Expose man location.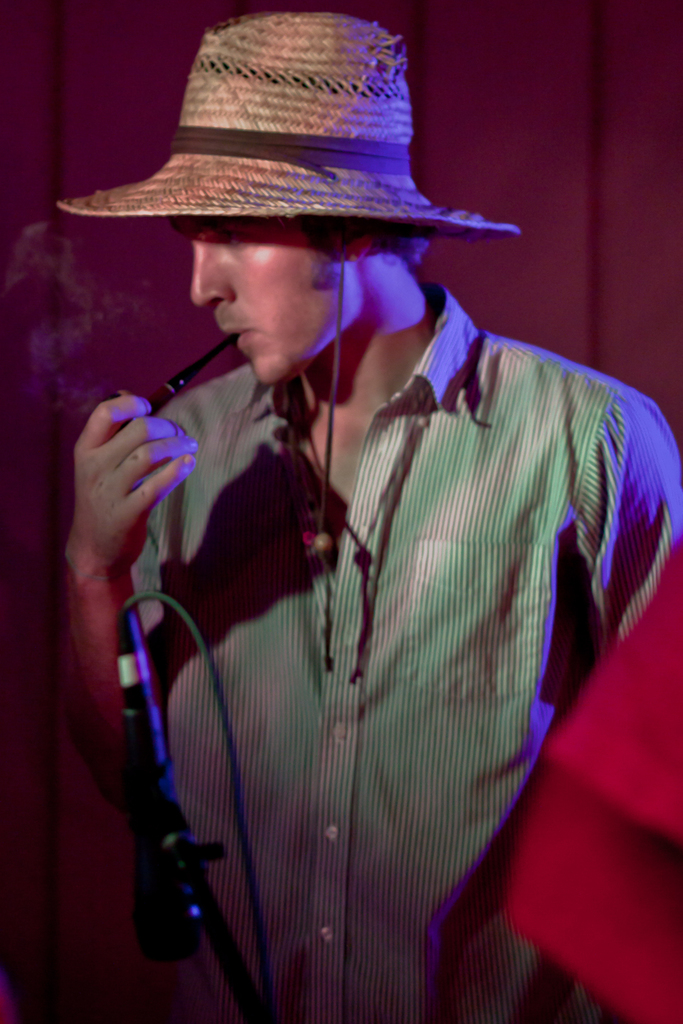
Exposed at BBox(38, 76, 676, 1023).
